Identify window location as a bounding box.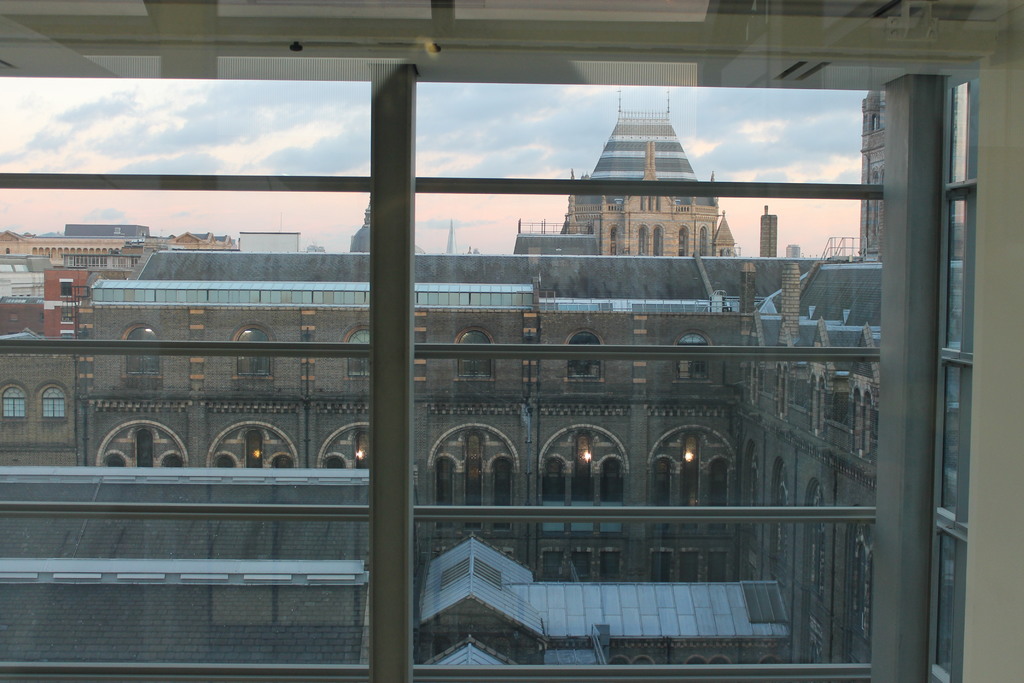
[129, 325, 168, 378].
